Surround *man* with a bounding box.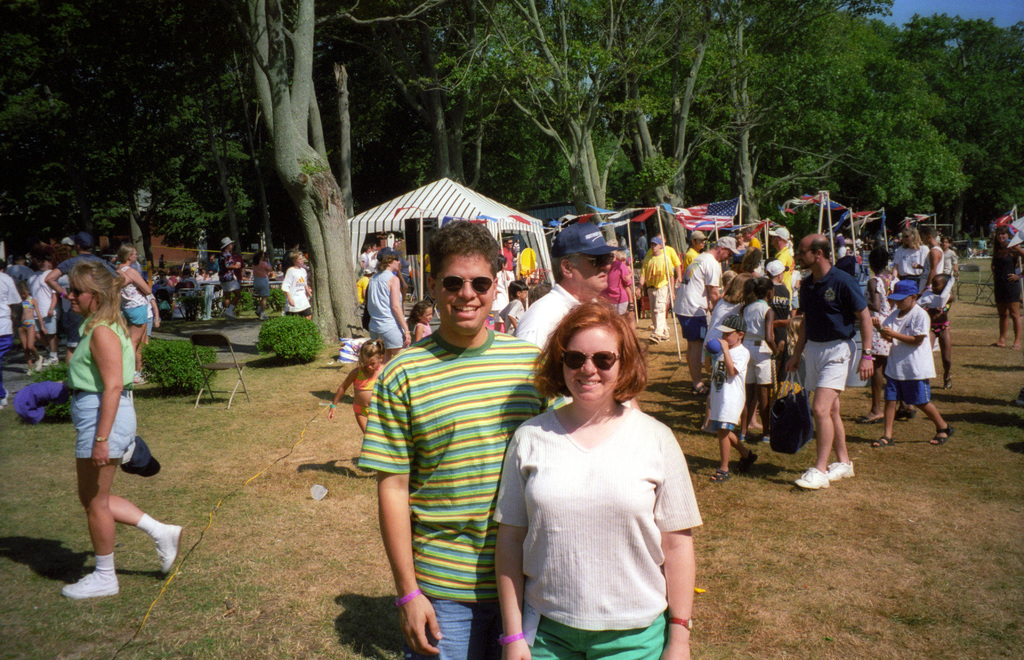
bbox=(988, 224, 1023, 347).
